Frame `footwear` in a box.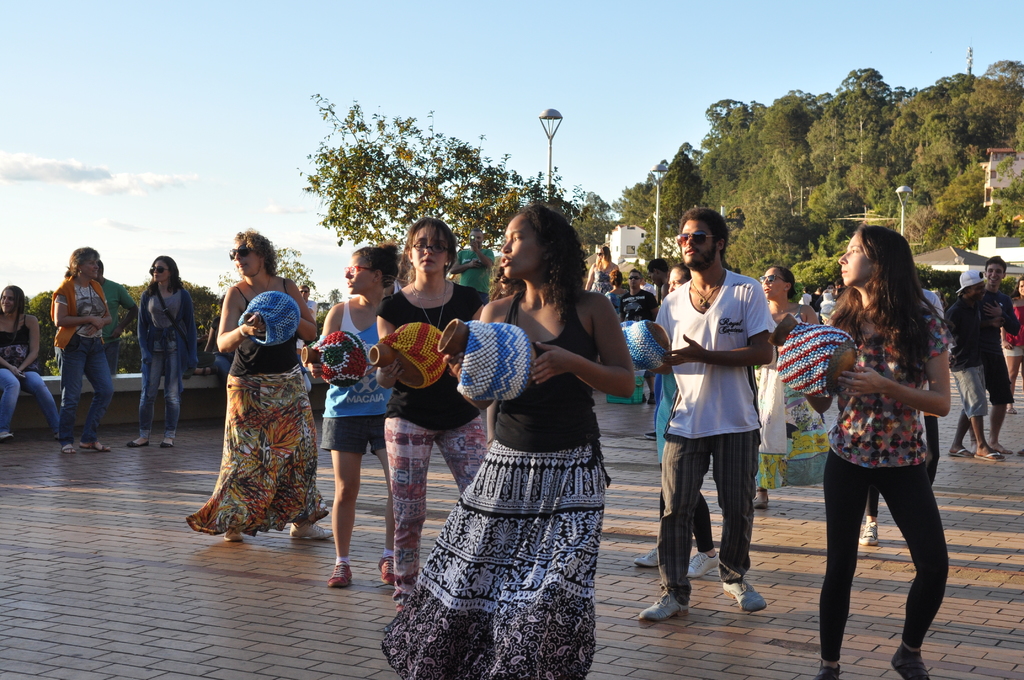
left=1005, top=412, right=1015, bottom=415.
